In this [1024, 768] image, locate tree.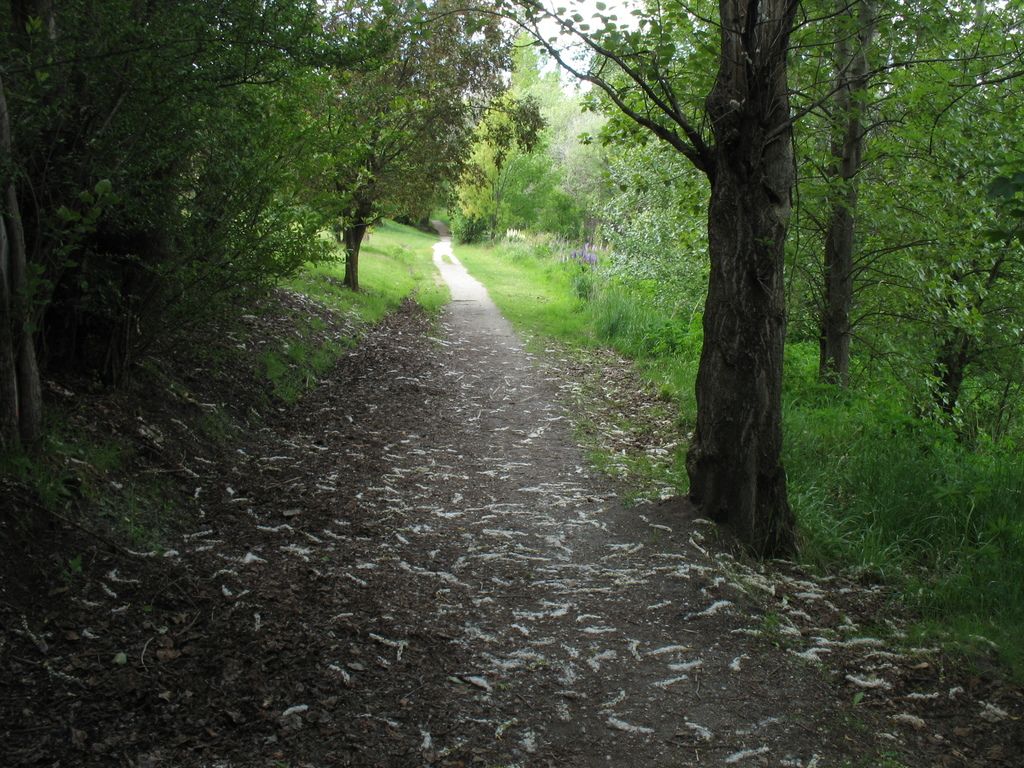
Bounding box: [left=362, top=0, right=1019, bottom=573].
